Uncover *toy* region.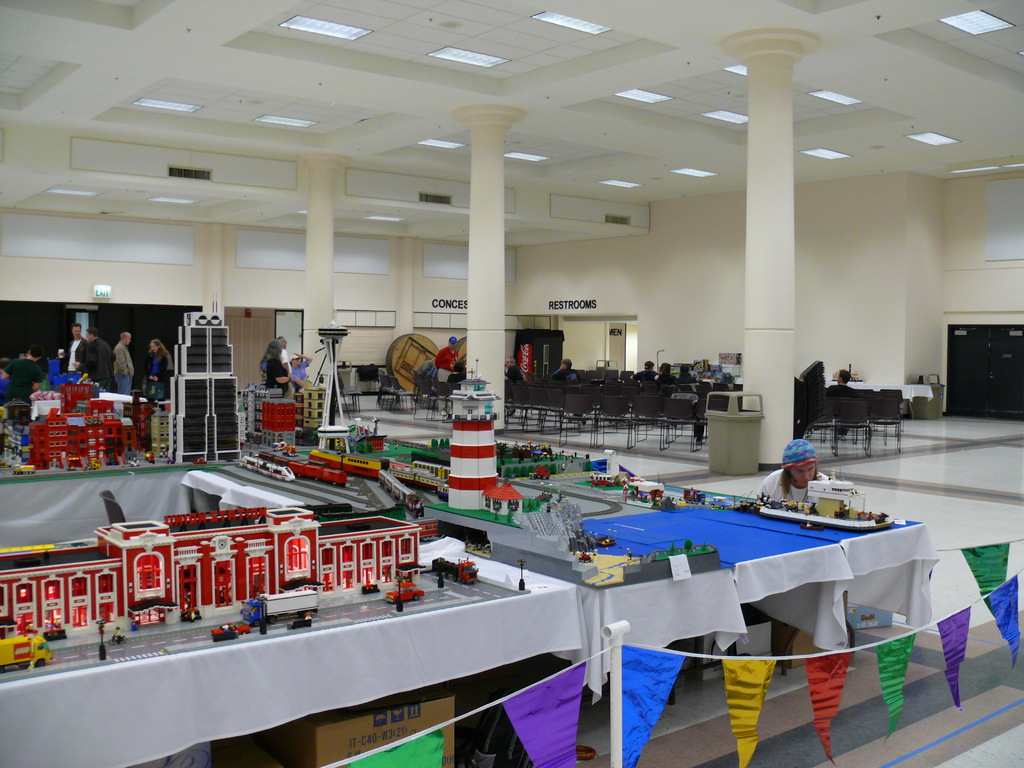
Uncovered: x1=178, y1=594, x2=200, y2=620.
